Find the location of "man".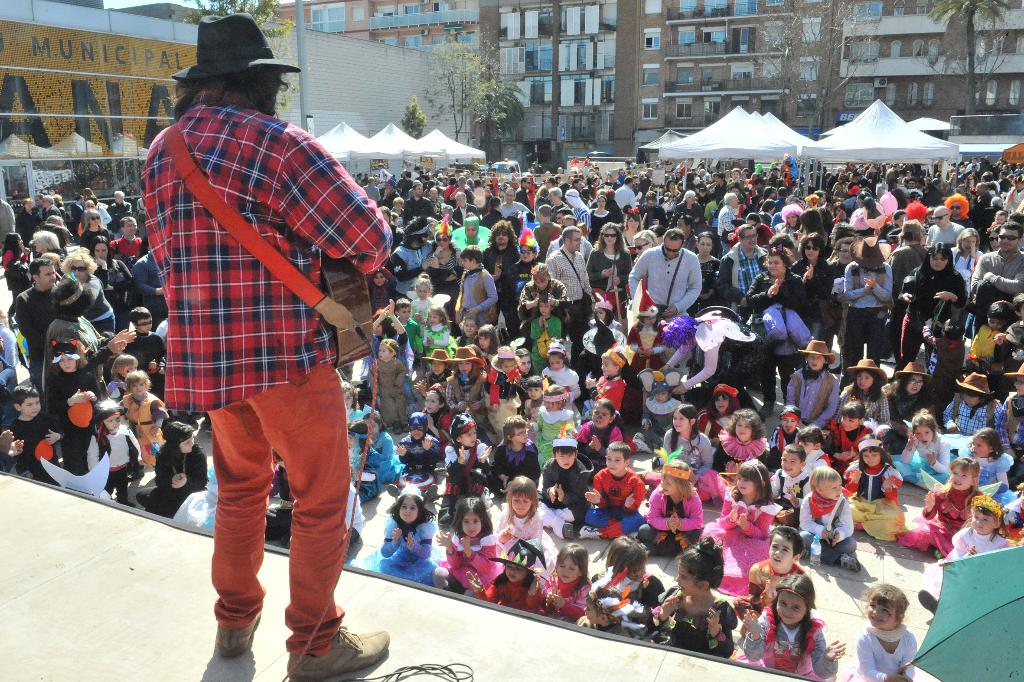
Location: <region>545, 226, 596, 356</region>.
